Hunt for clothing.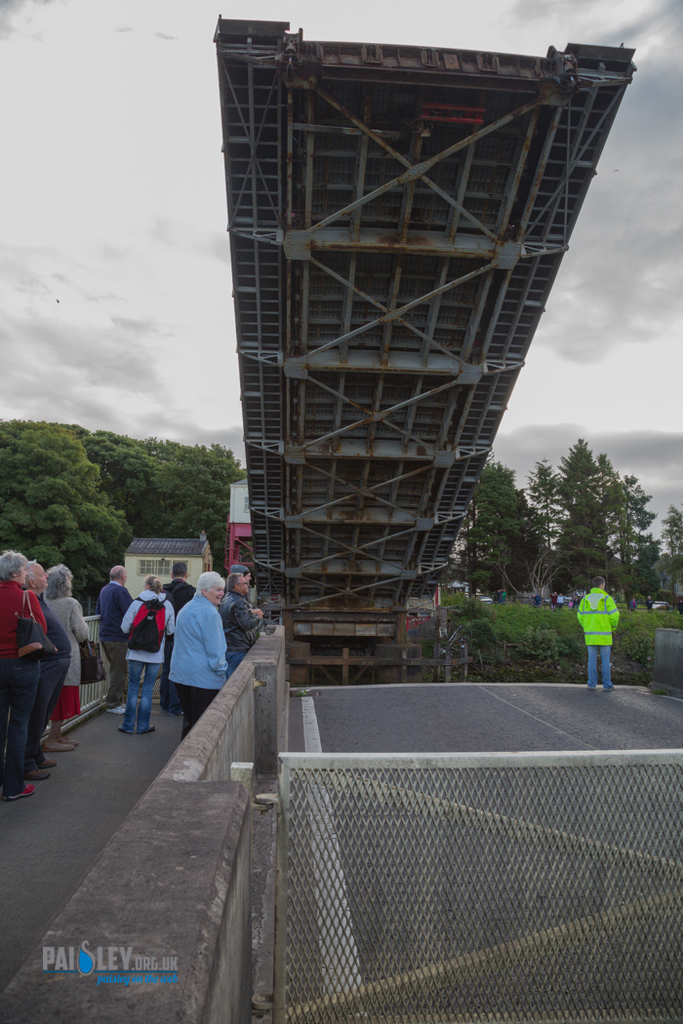
Hunted down at 95/579/130/690.
